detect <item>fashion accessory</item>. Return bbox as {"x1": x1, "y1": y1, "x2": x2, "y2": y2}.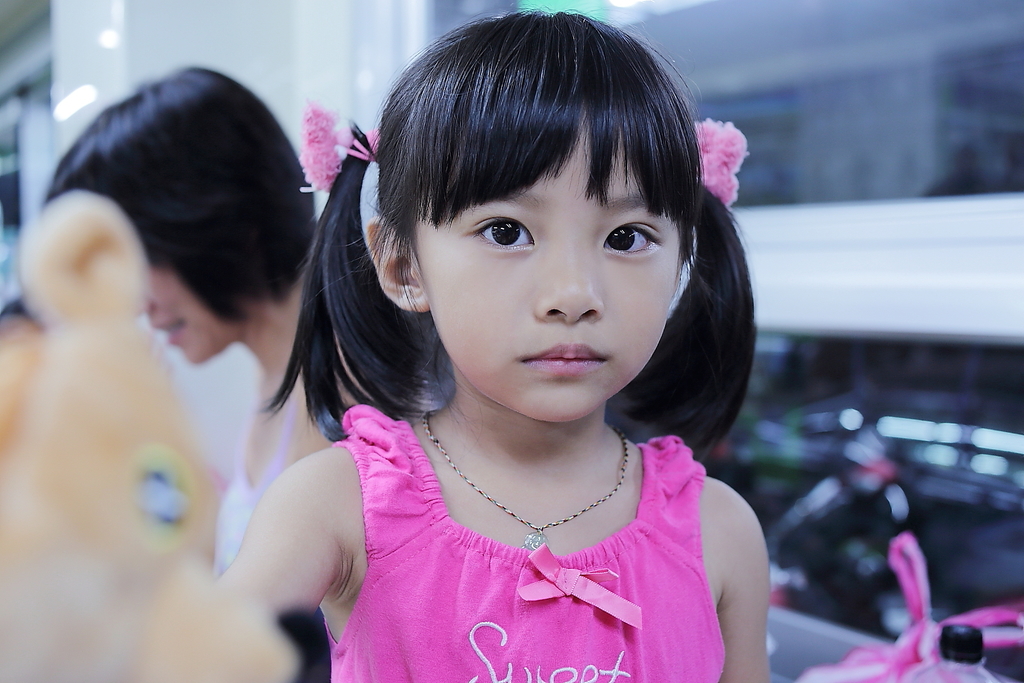
{"x1": 796, "y1": 534, "x2": 1023, "y2": 682}.
